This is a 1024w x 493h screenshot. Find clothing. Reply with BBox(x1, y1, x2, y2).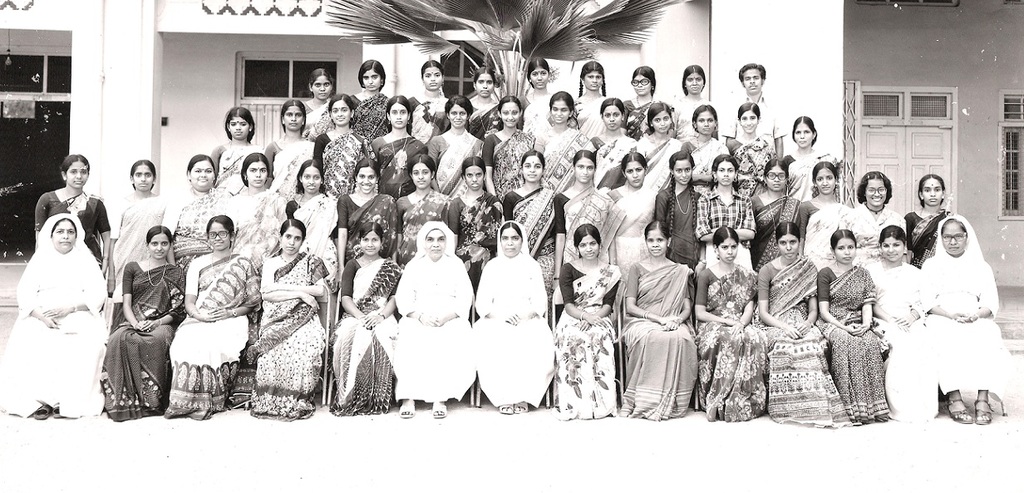
BBox(554, 187, 609, 261).
